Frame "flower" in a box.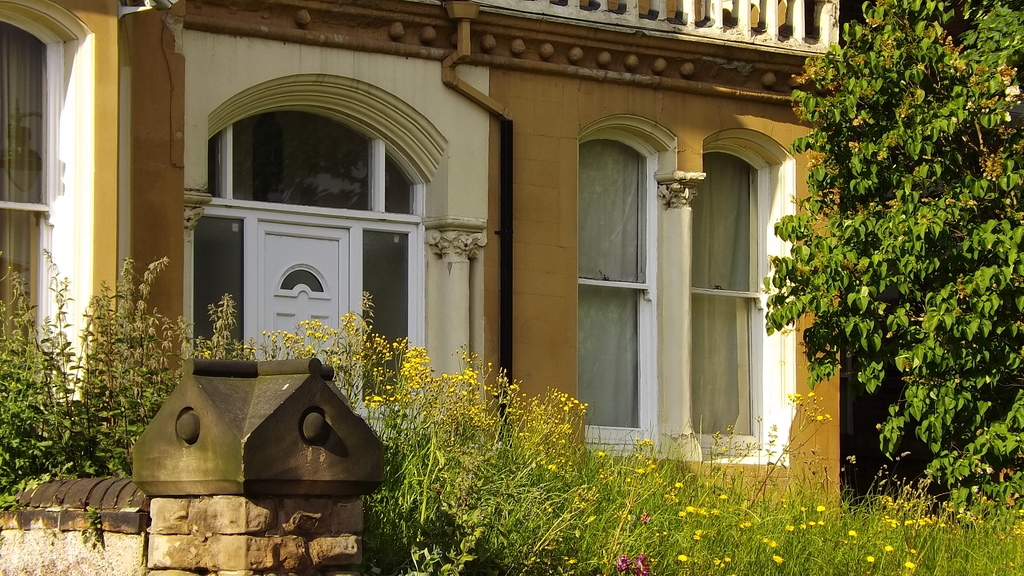
(left=902, top=558, right=916, bottom=569).
